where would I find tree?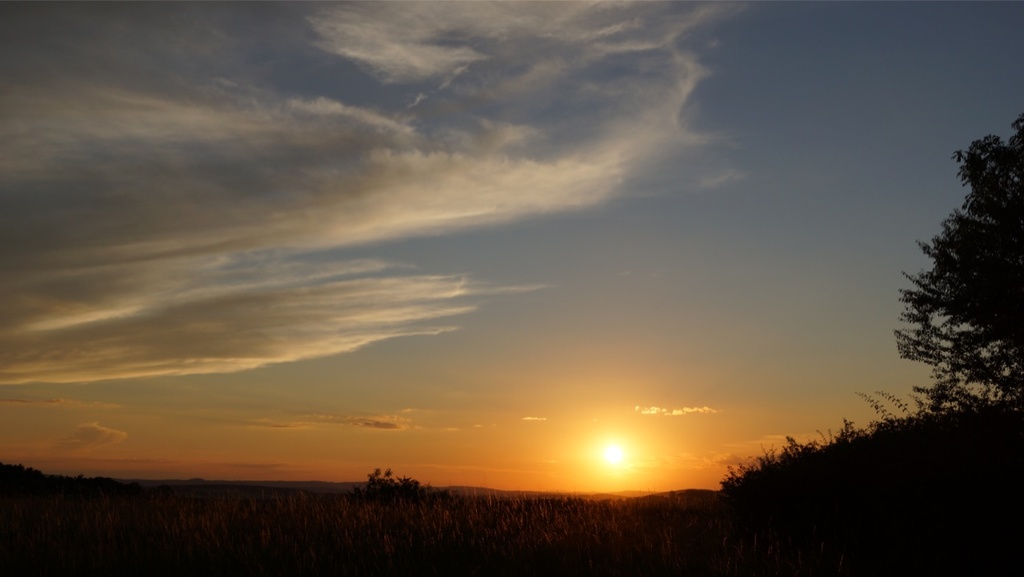
At rect(0, 394, 1023, 576).
